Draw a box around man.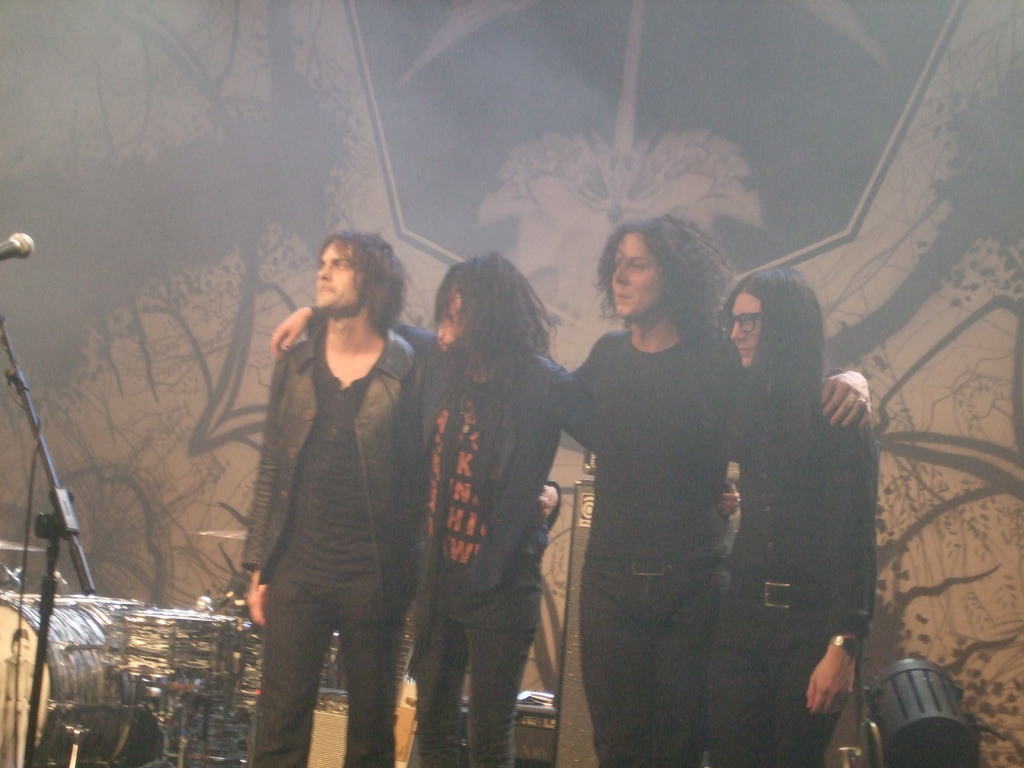
269, 247, 602, 767.
